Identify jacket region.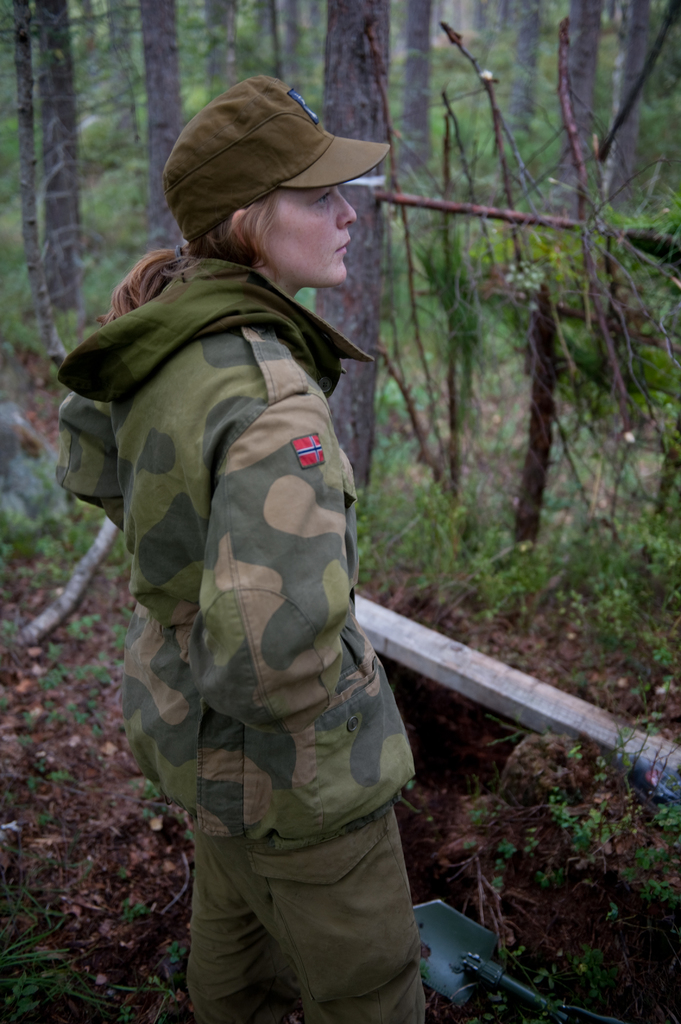
Region: box=[55, 232, 416, 852].
